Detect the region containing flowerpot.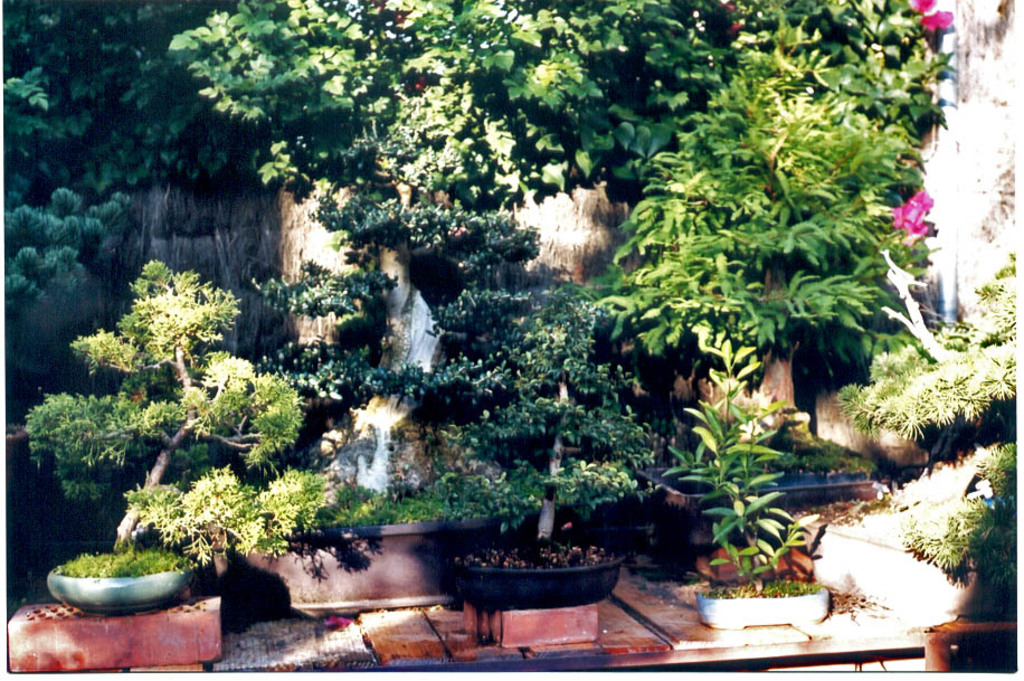
{"left": 233, "top": 513, "right": 509, "bottom": 608}.
